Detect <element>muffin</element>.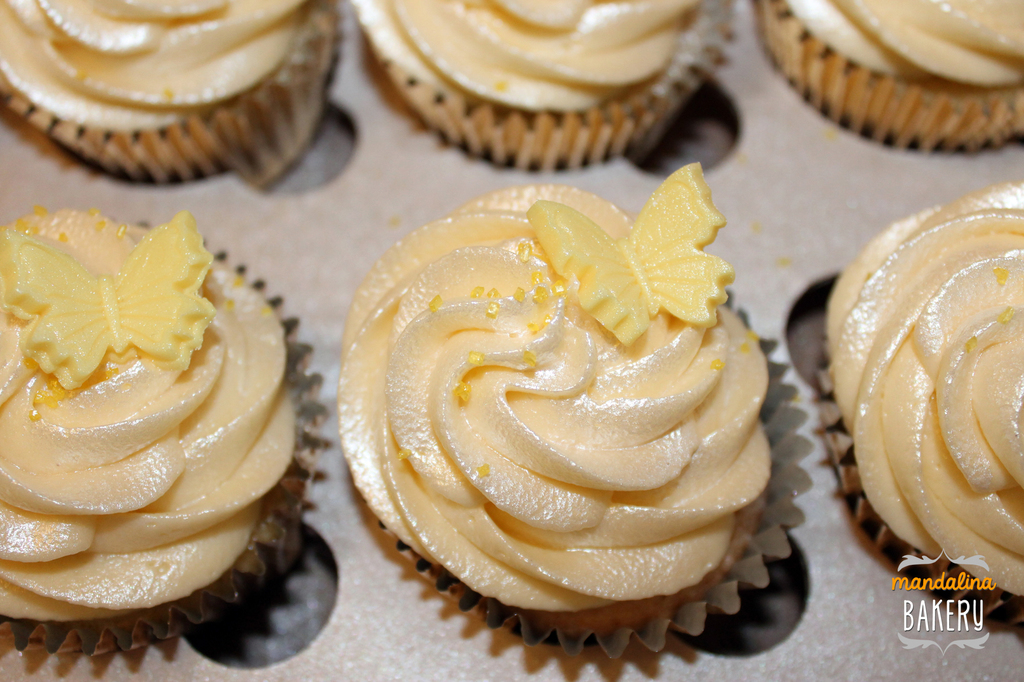
Detected at {"left": 0, "top": 205, "right": 325, "bottom": 666}.
